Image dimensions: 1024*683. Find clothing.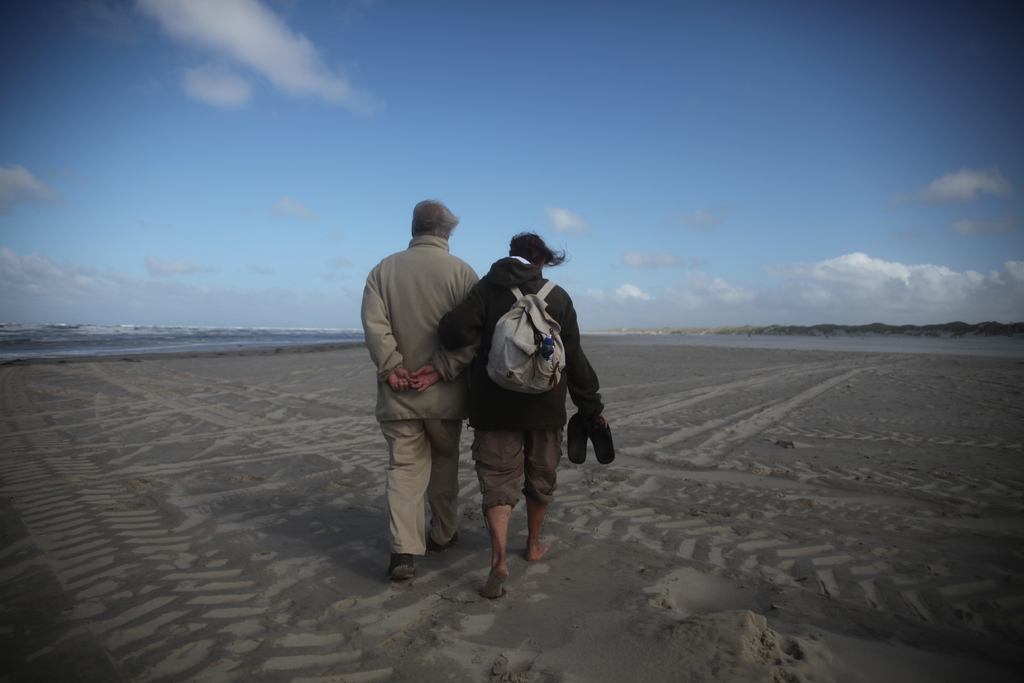
bbox=(438, 260, 597, 509).
